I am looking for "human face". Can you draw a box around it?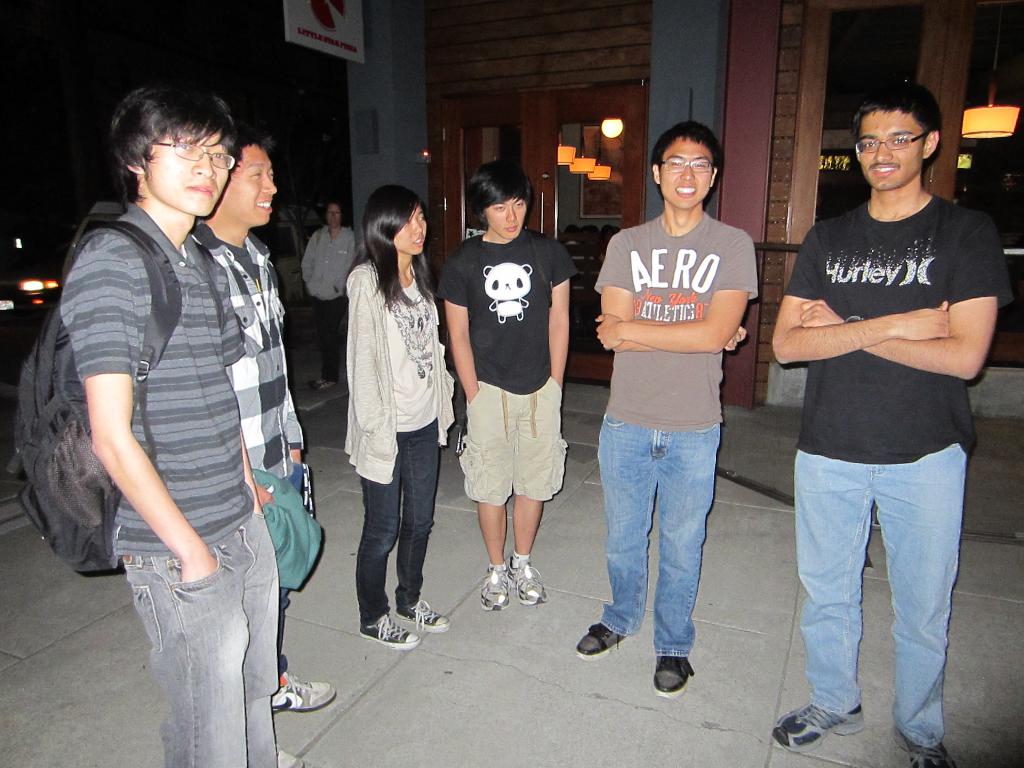
Sure, the bounding box is 146:134:230:216.
